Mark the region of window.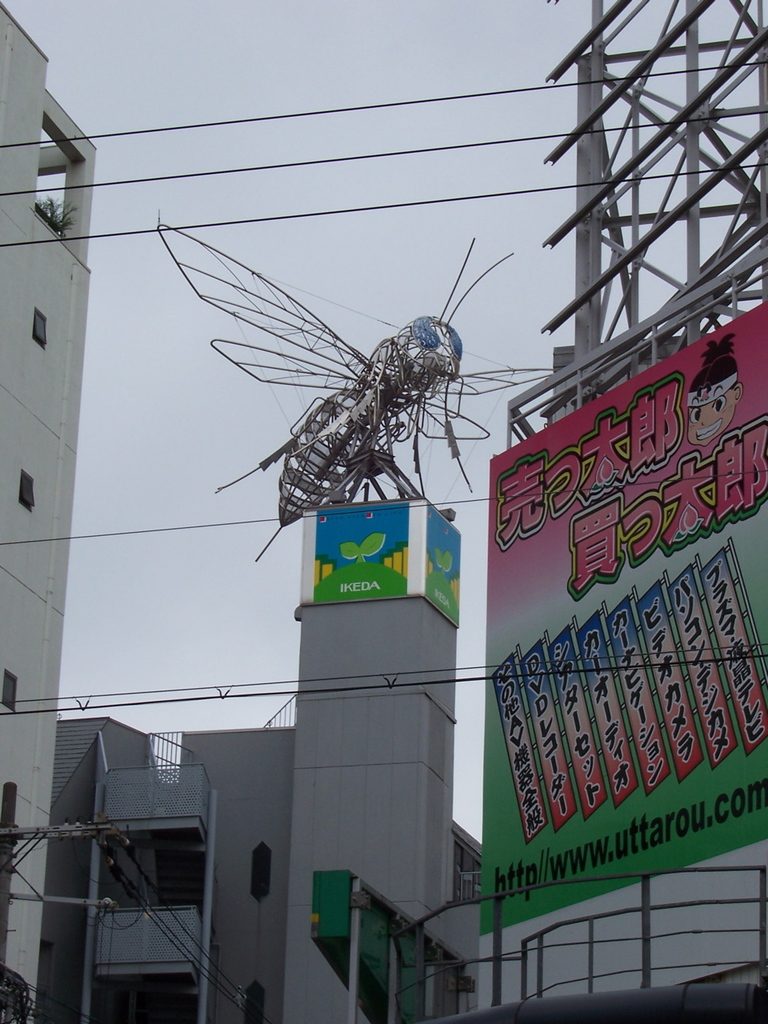
Region: Rect(2, 670, 17, 715).
